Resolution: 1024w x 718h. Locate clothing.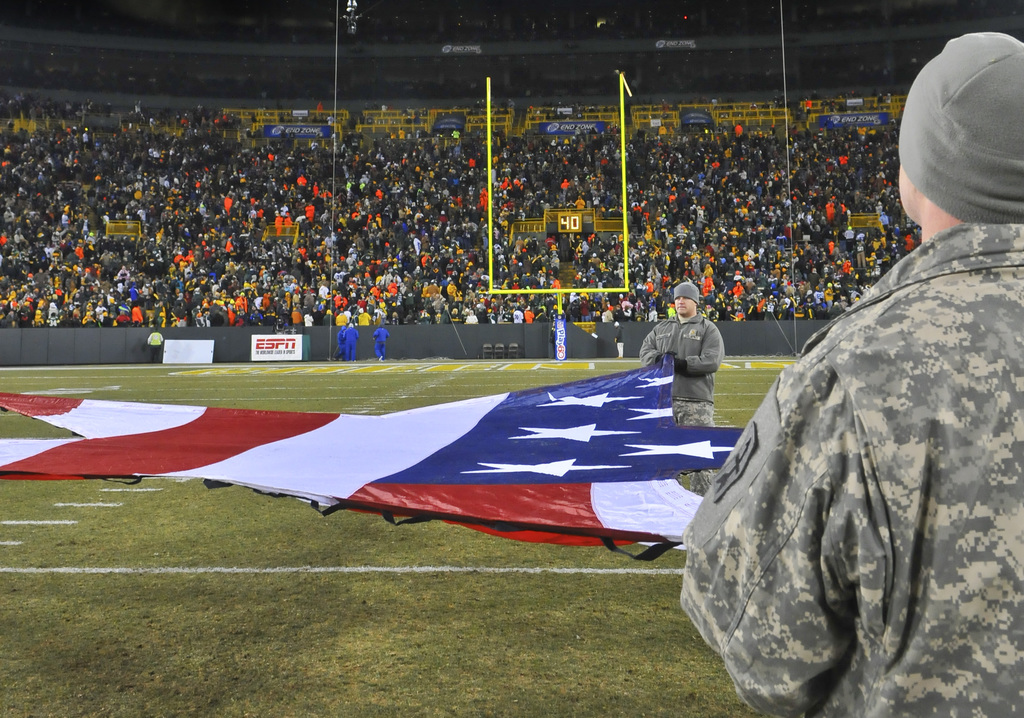
Rect(598, 157, 605, 168).
